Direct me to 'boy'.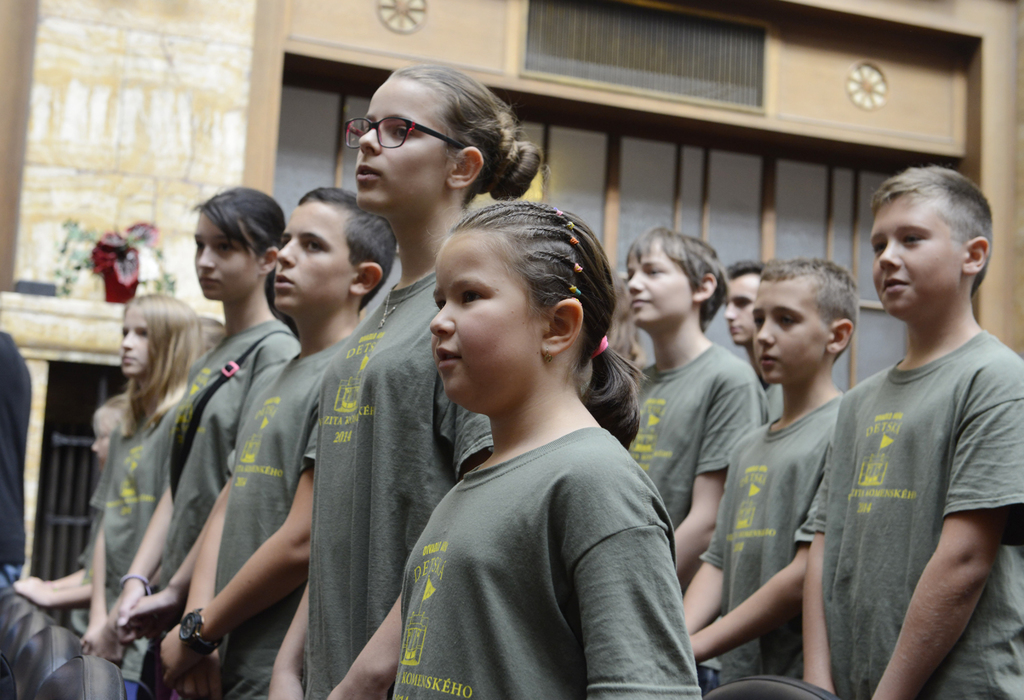
Direction: [680, 256, 858, 674].
